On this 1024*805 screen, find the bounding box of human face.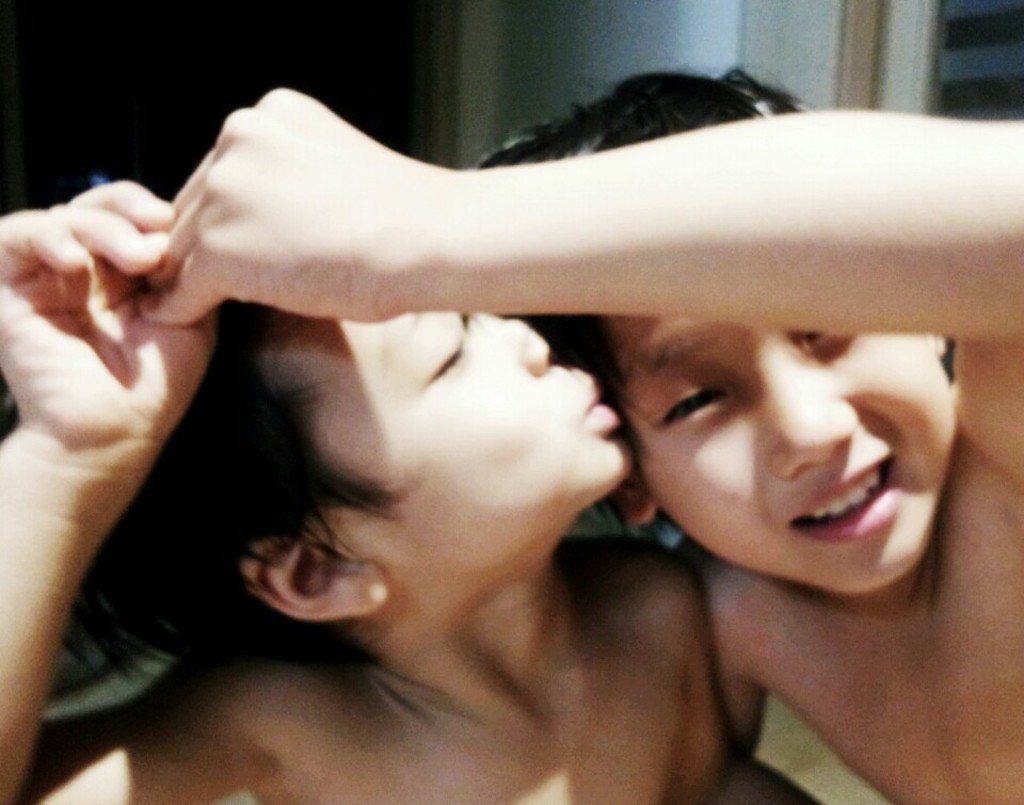
Bounding box: 607/317/955/595.
